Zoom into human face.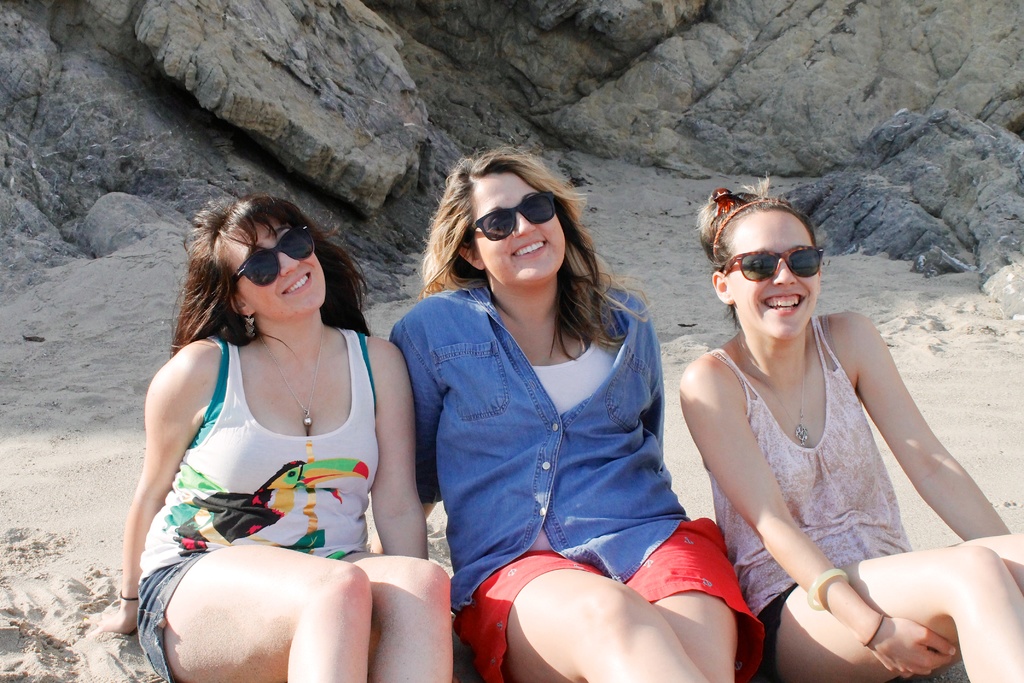
Zoom target: pyautogui.locateOnScreen(467, 173, 571, 292).
